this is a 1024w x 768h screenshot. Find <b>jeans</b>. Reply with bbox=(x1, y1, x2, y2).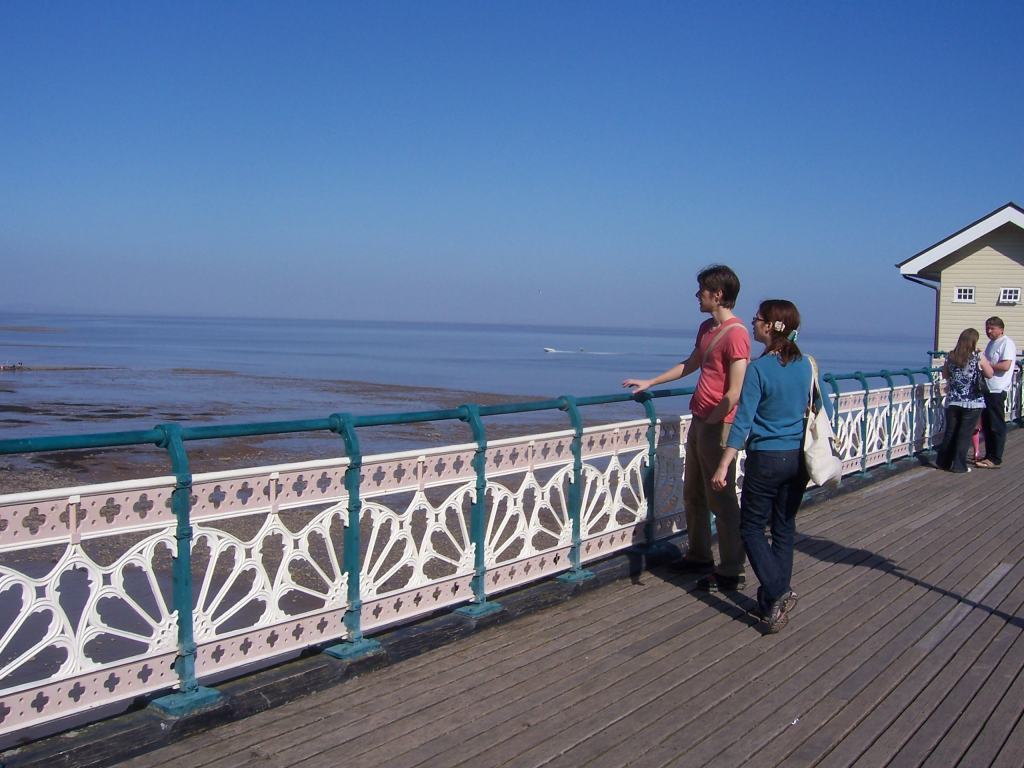
bbox=(719, 432, 818, 636).
